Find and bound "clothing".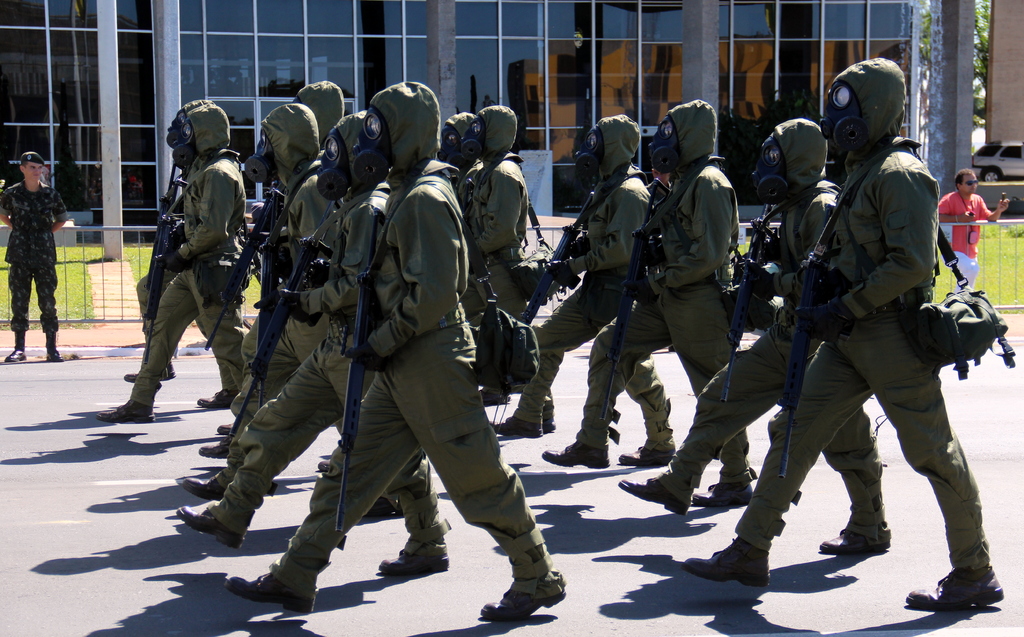
Bound: box=[257, 101, 333, 258].
